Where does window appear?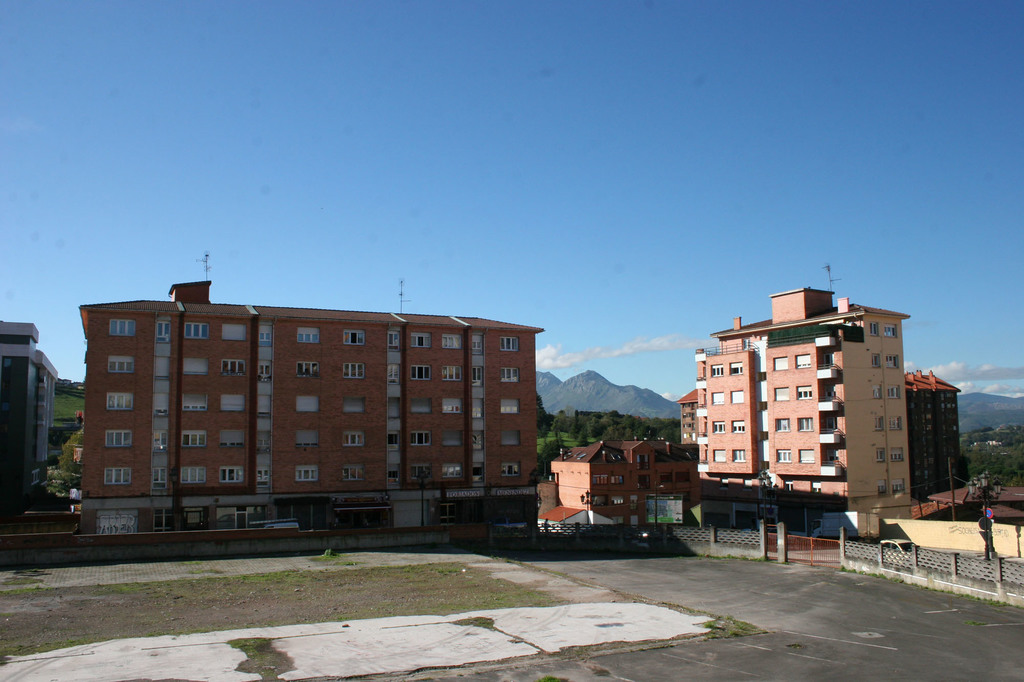
Appears at box=[712, 421, 726, 433].
